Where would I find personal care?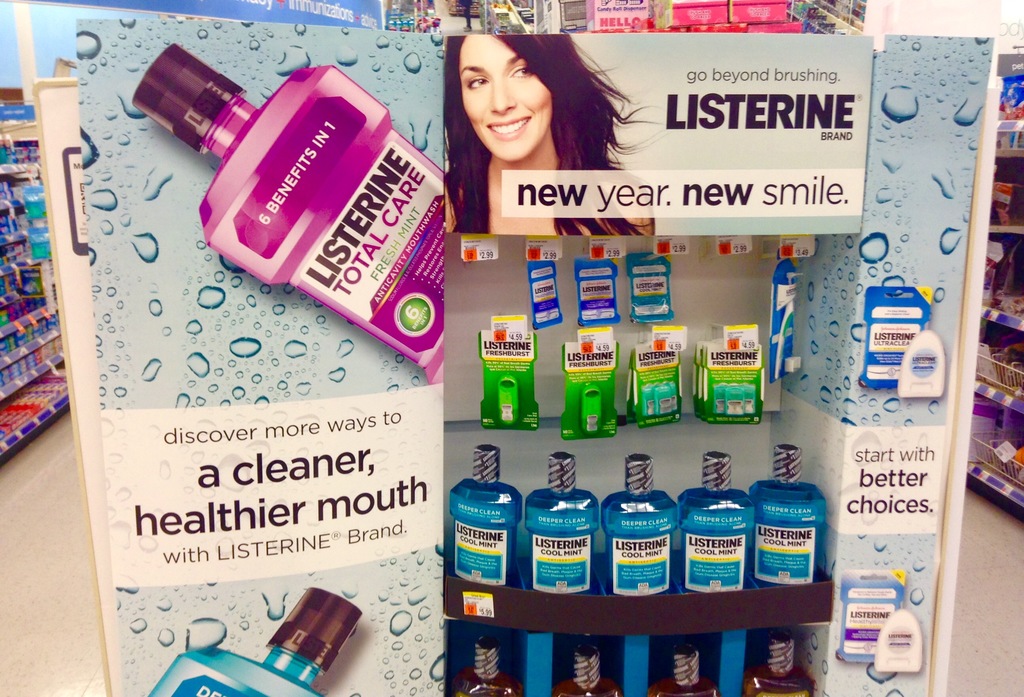
At BBox(750, 448, 829, 589).
